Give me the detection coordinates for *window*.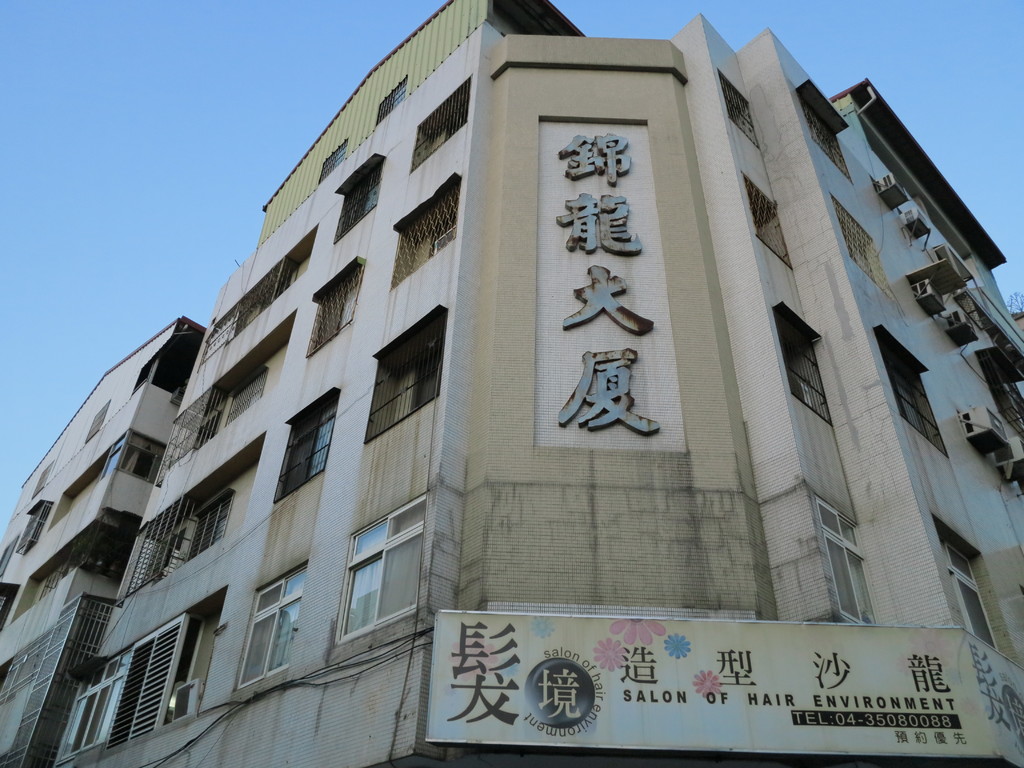
333, 524, 403, 655.
